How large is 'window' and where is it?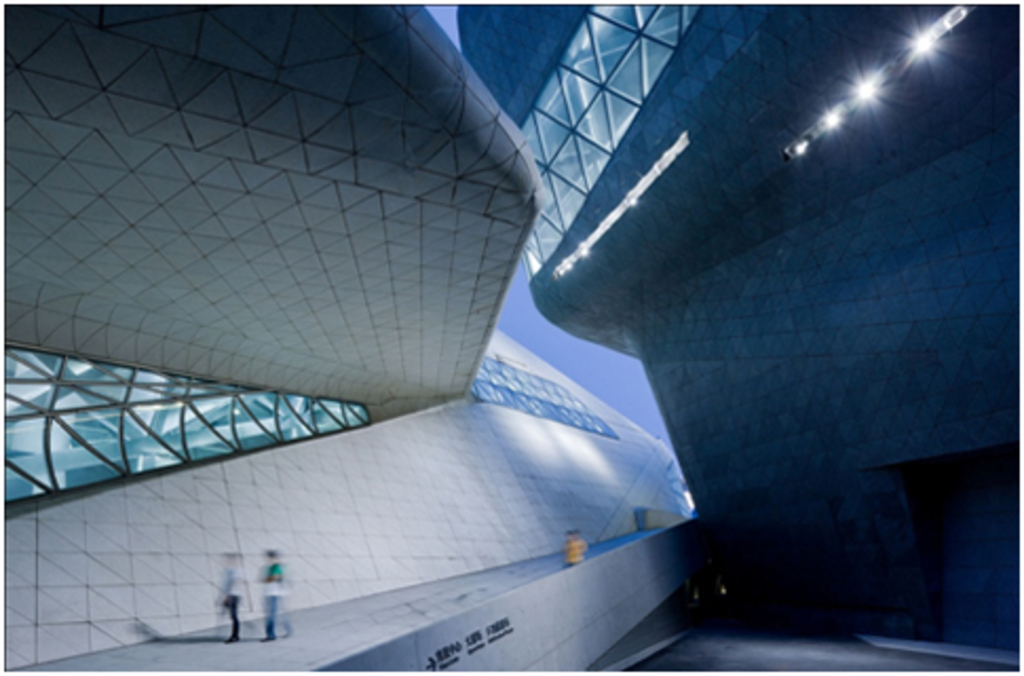
Bounding box: region(40, 46, 532, 387).
